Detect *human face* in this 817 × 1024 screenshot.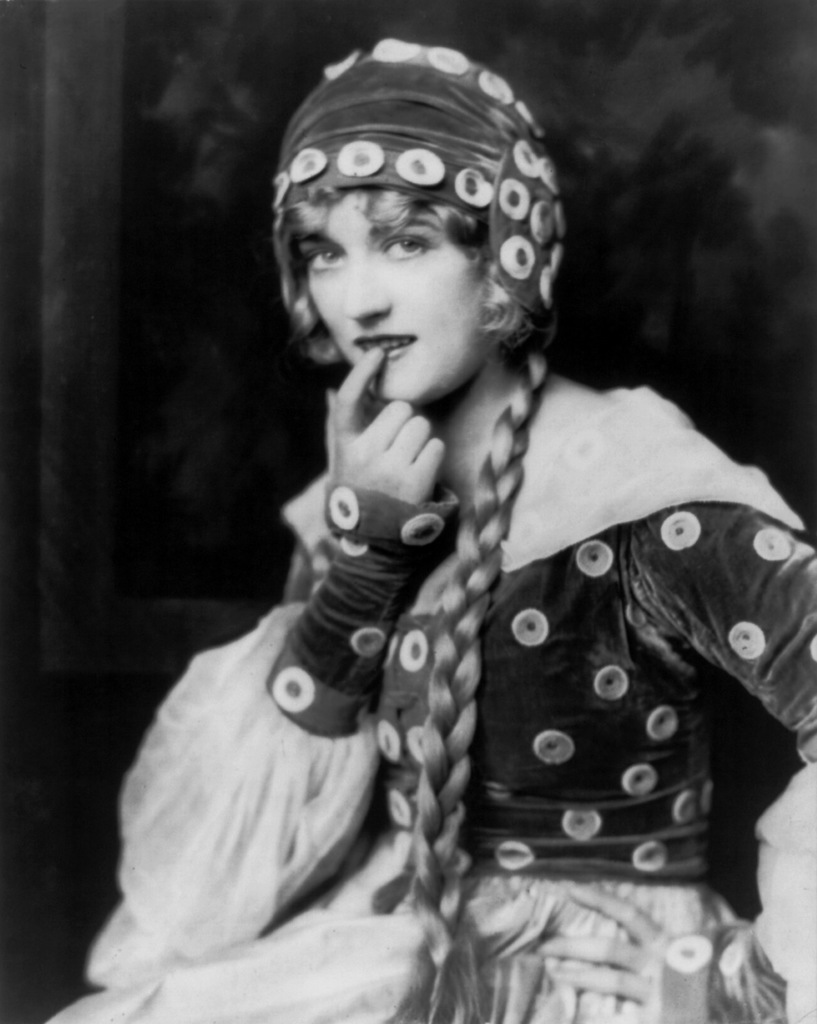
Detection: [left=294, top=188, right=486, bottom=401].
